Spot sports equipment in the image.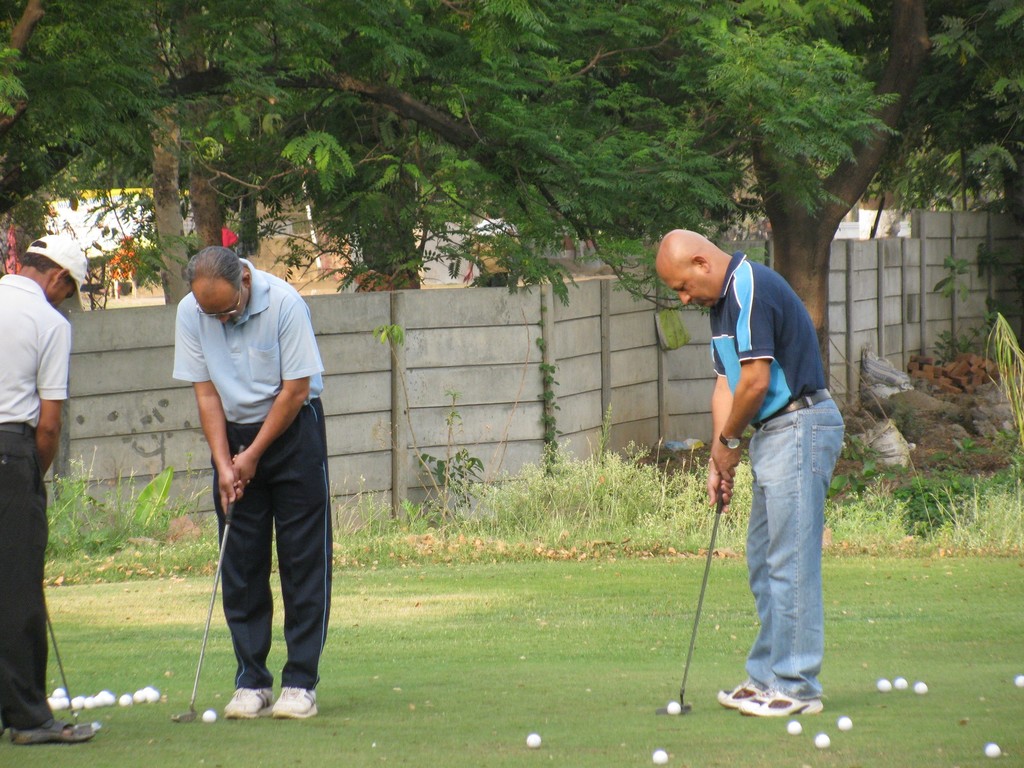
sports equipment found at BBox(120, 693, 133, 706).
